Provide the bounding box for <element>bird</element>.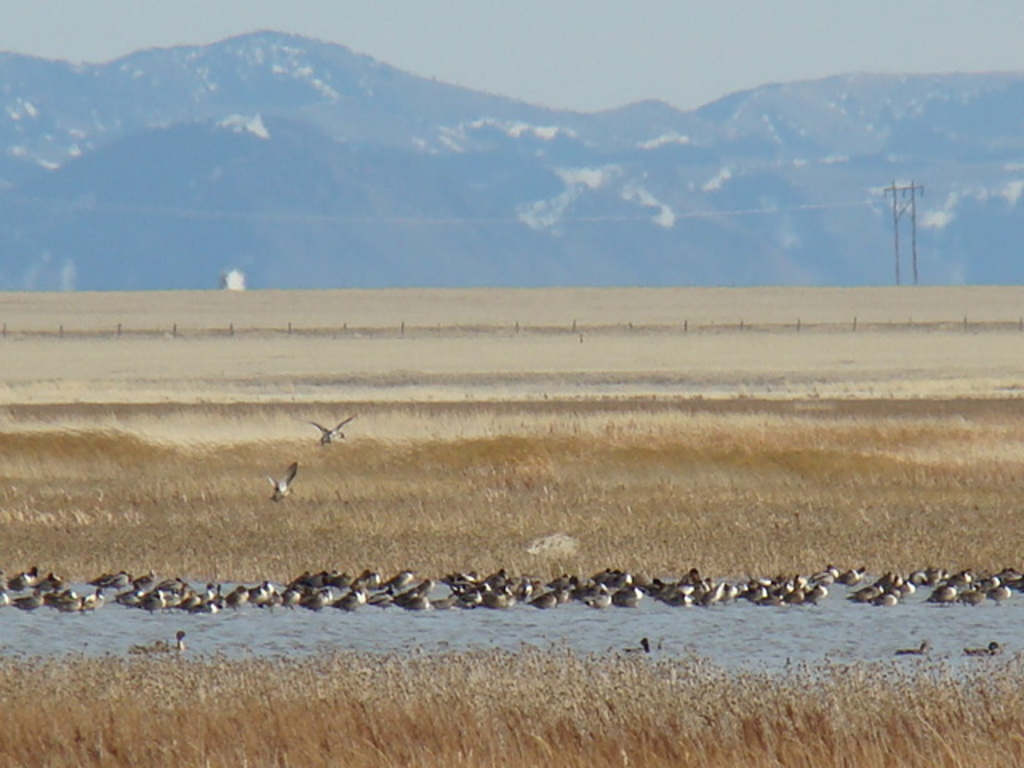
locate(437, 594, 470, 611).
